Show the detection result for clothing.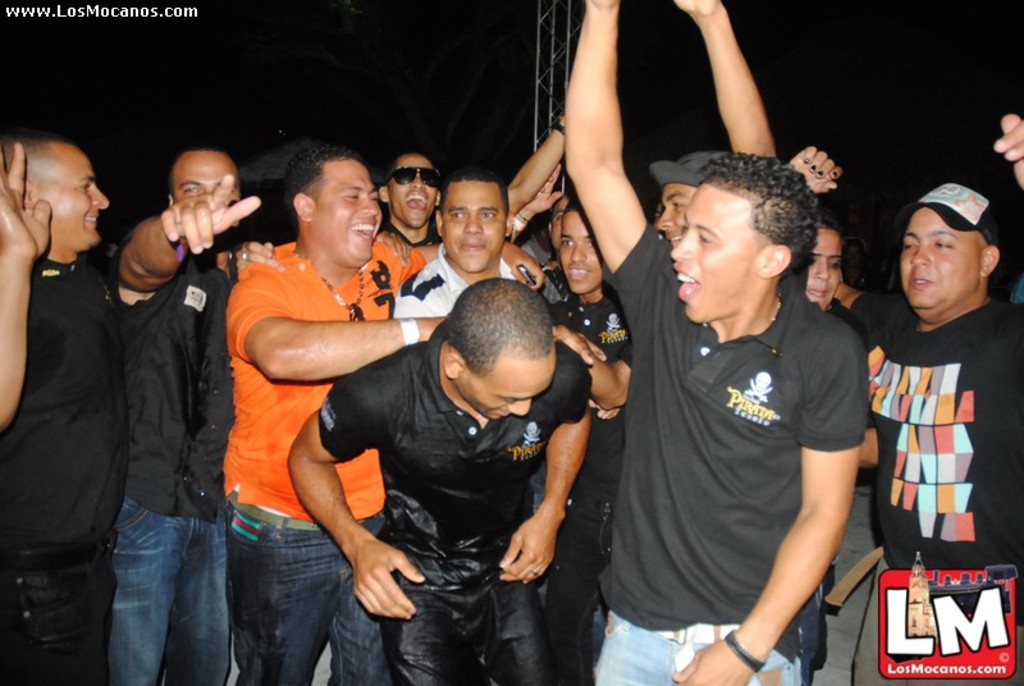
<bbox>851, 289, 1023, 599</bbox>.
